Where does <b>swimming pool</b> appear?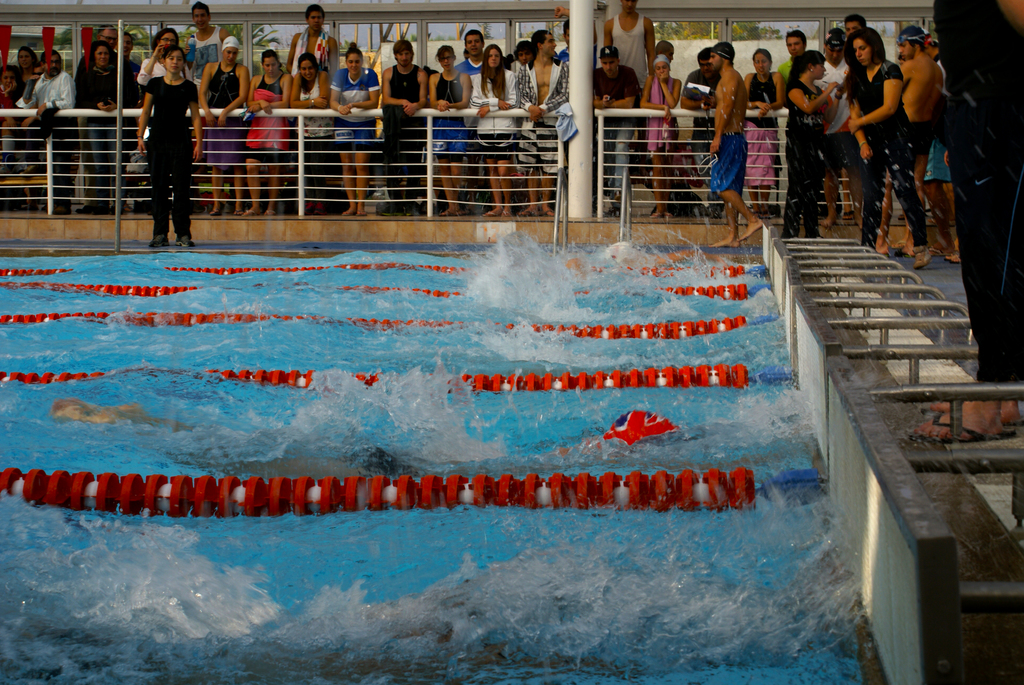
Appears at [x1=0, y1=242, x2=901, y2=684].
